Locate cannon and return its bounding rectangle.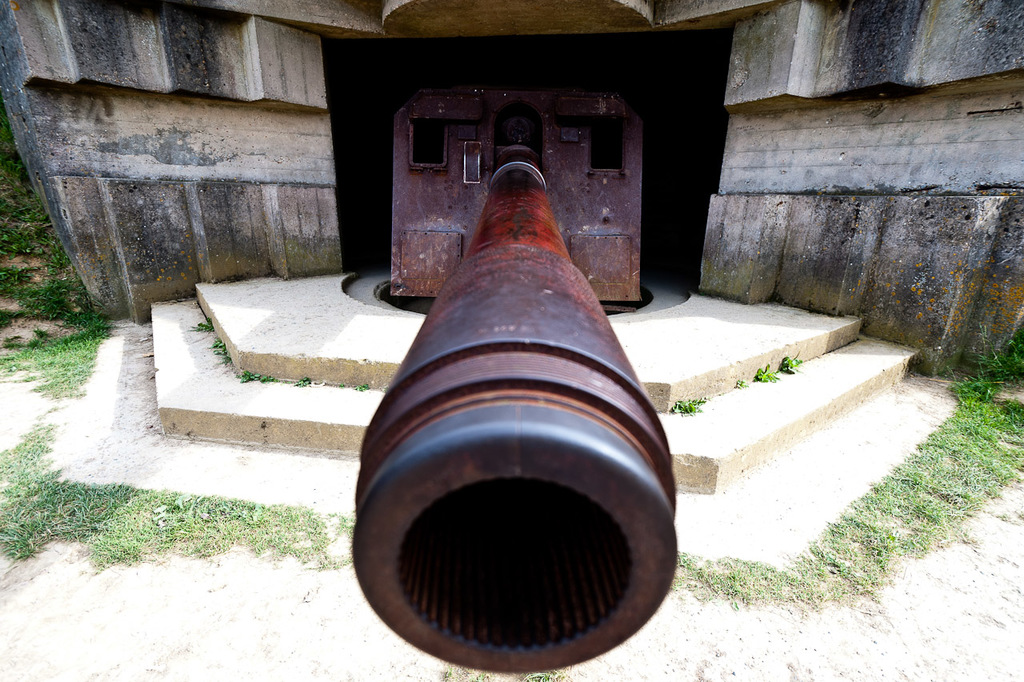
locate(351, 83, 682, 675).
